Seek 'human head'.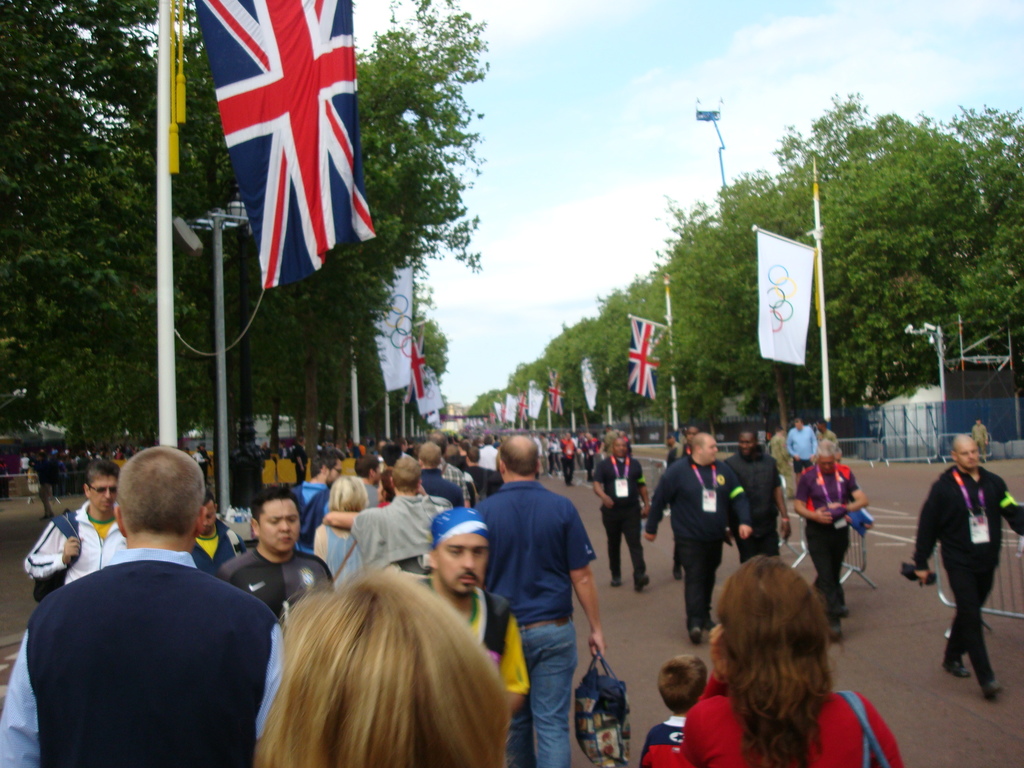
left=245, top=484, right=303, bottom=554.
